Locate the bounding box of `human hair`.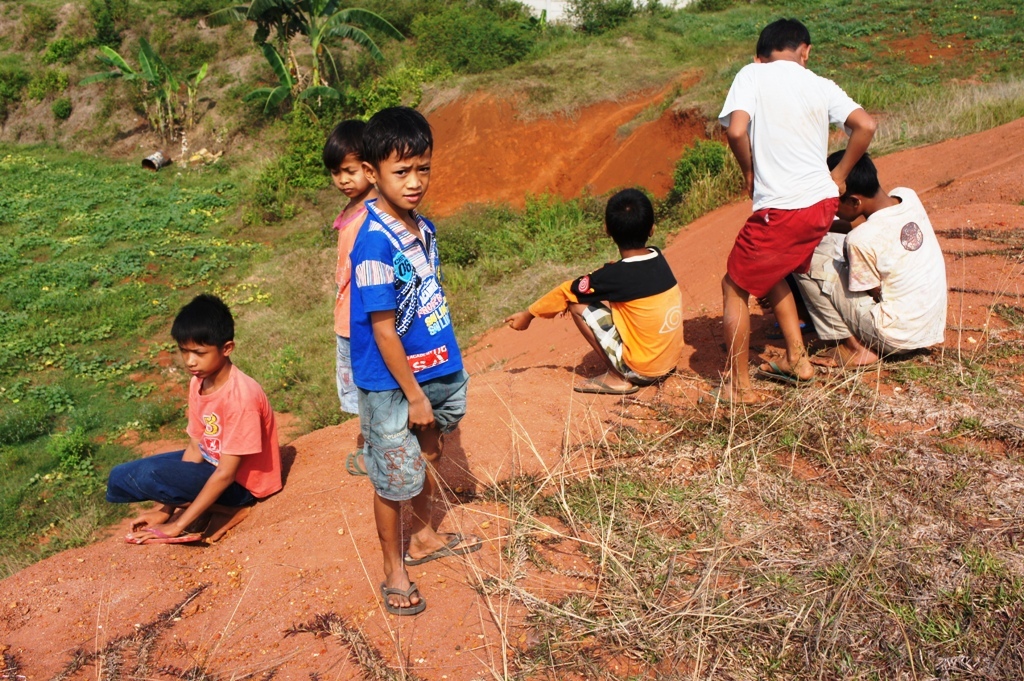
Bounding box: {"x1": 160, "y1": 296, "x2": 232, "y2": 375}.
